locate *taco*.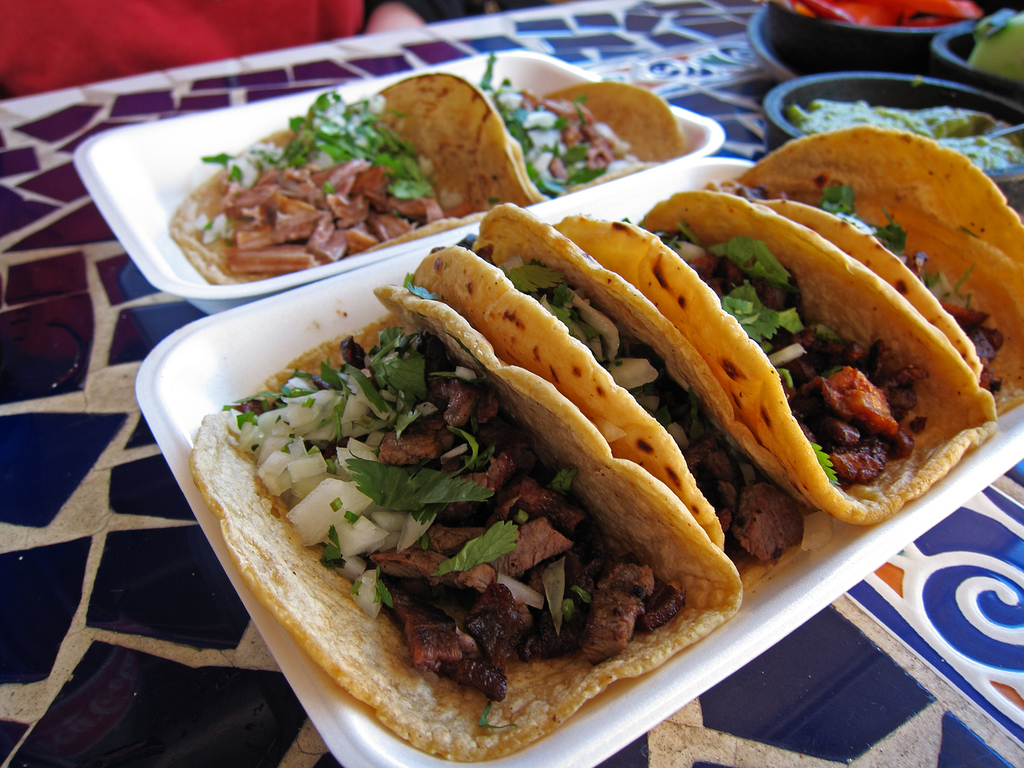
Bounding box: locate(187, 282, 742, 764).
